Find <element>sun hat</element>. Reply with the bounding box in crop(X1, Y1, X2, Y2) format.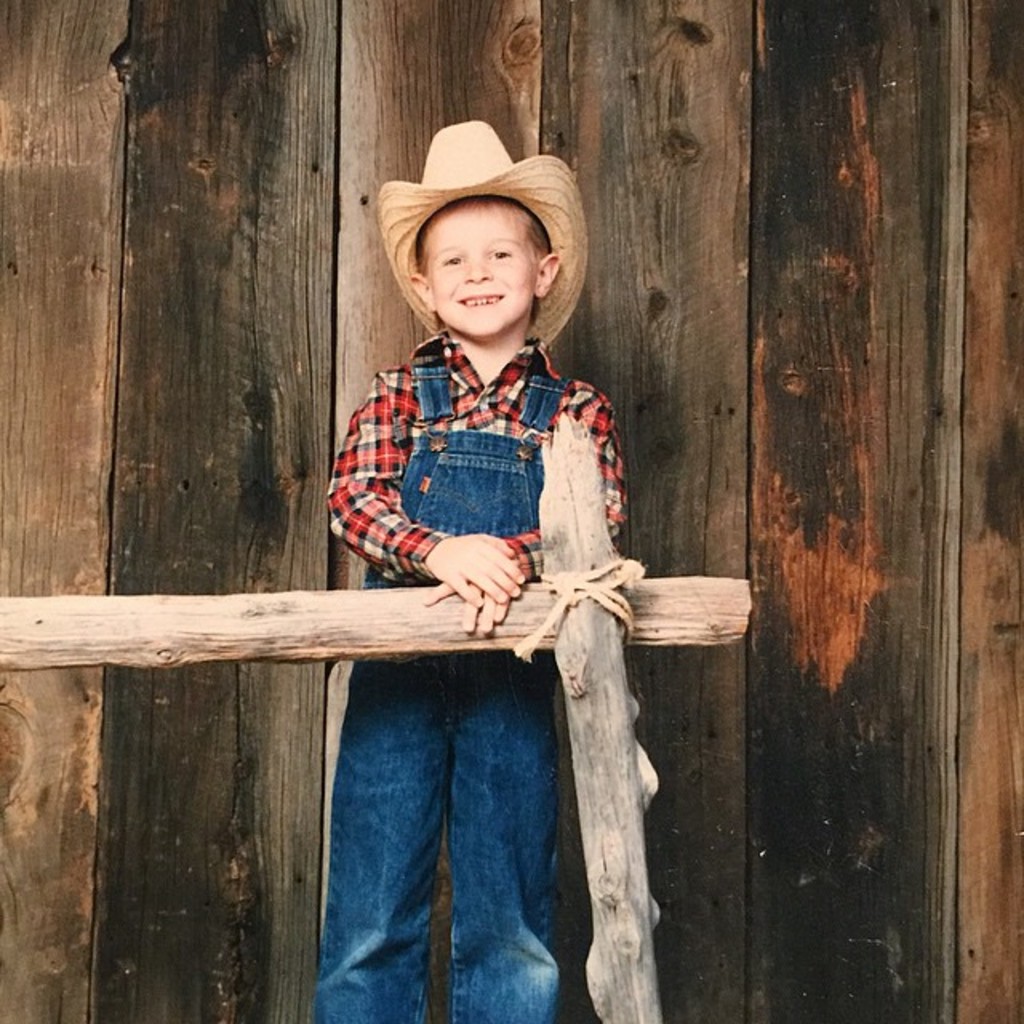
crop(381, 117, 594, 357).
